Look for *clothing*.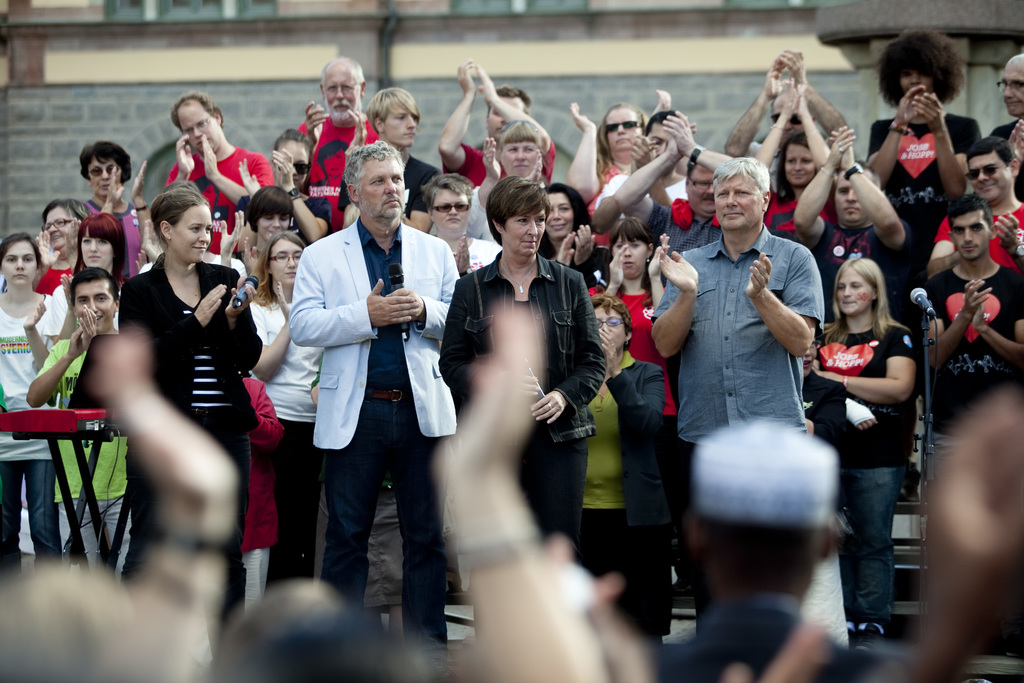
Found: <box>934,204,1020,272</box>.
